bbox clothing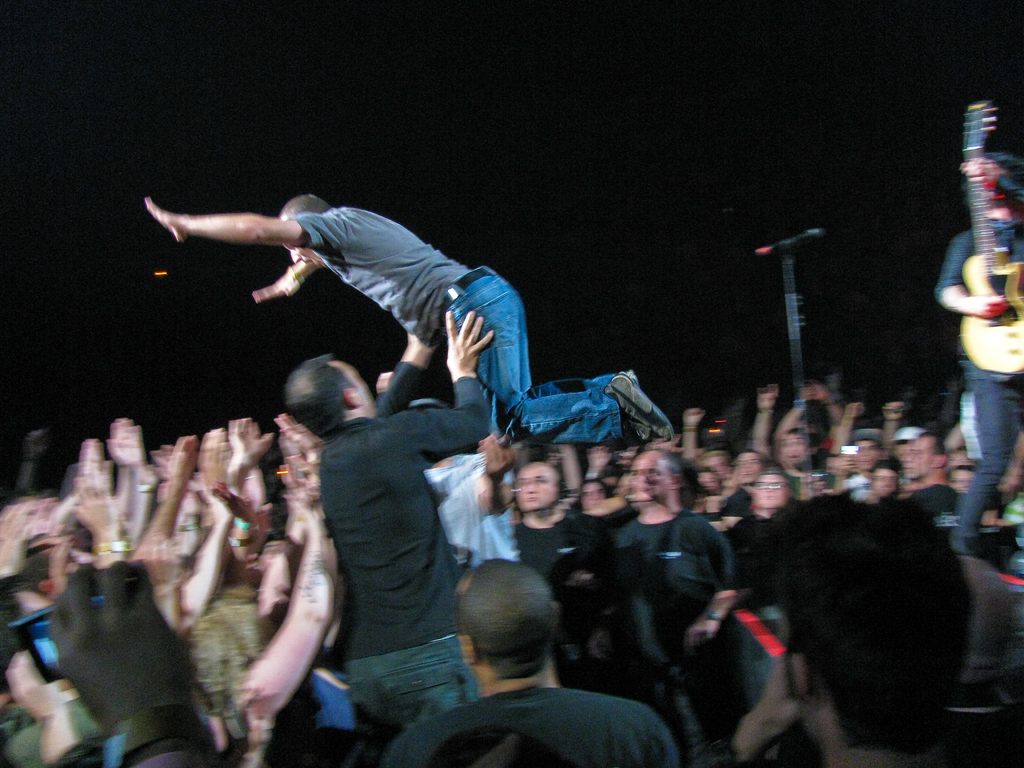
l=936, t=217, r=1023, b=544
